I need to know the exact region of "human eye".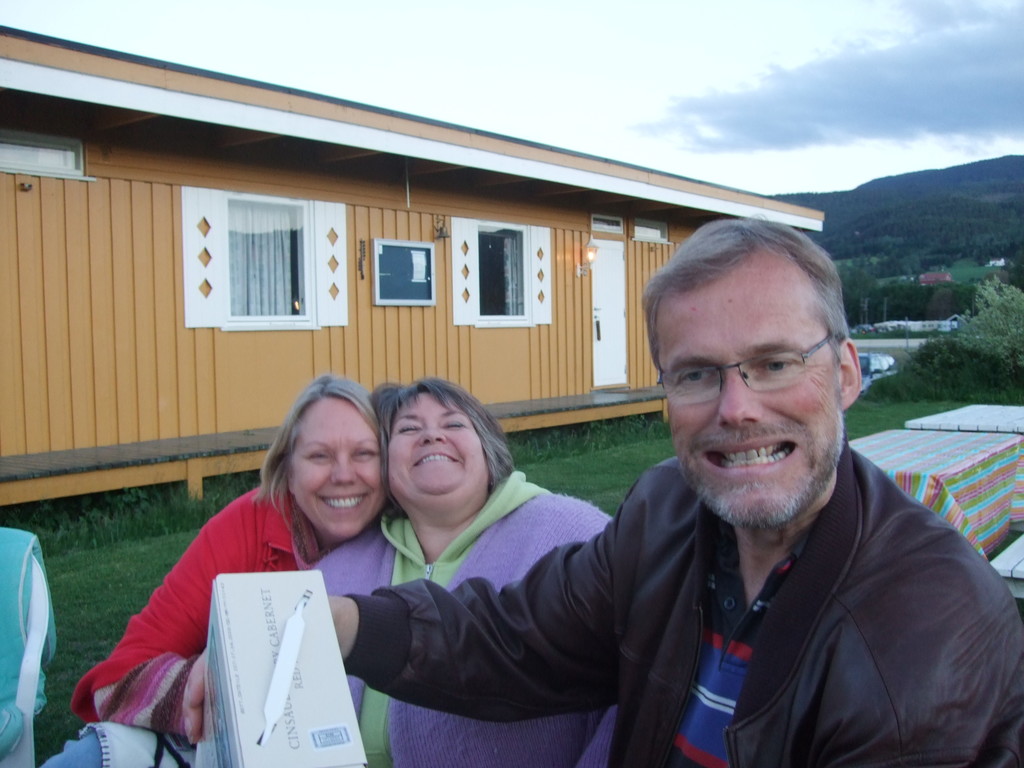
Region: <region>301, 447, 332, 464</region>.
